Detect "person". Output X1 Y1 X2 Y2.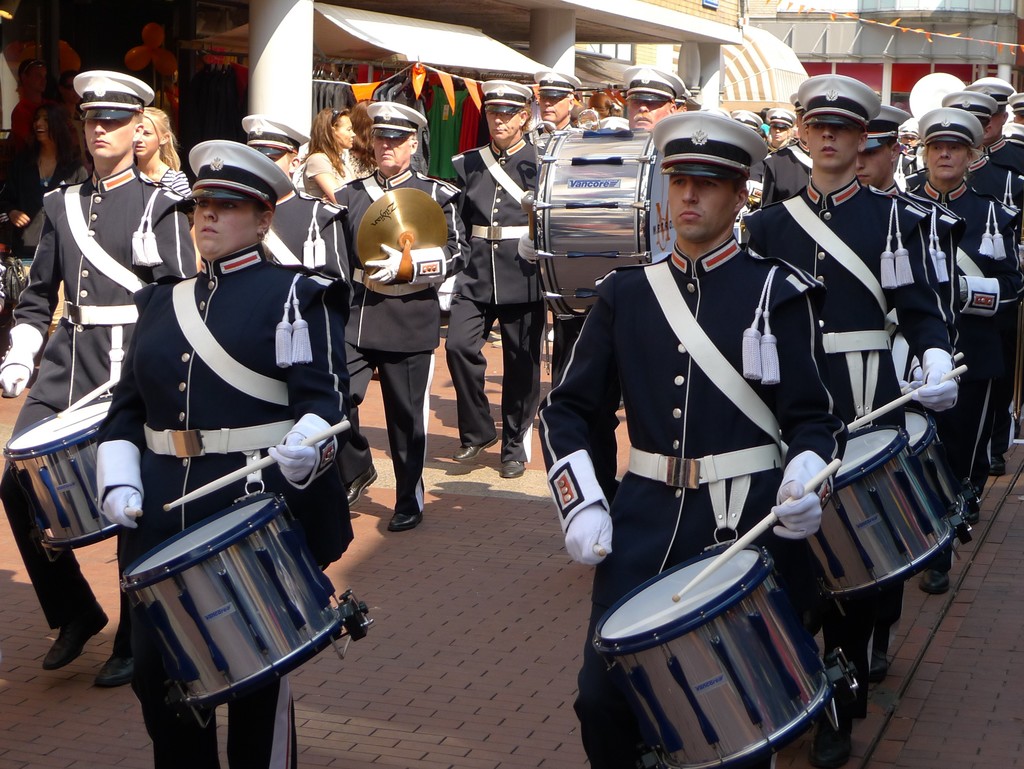
0 69 196 679.
